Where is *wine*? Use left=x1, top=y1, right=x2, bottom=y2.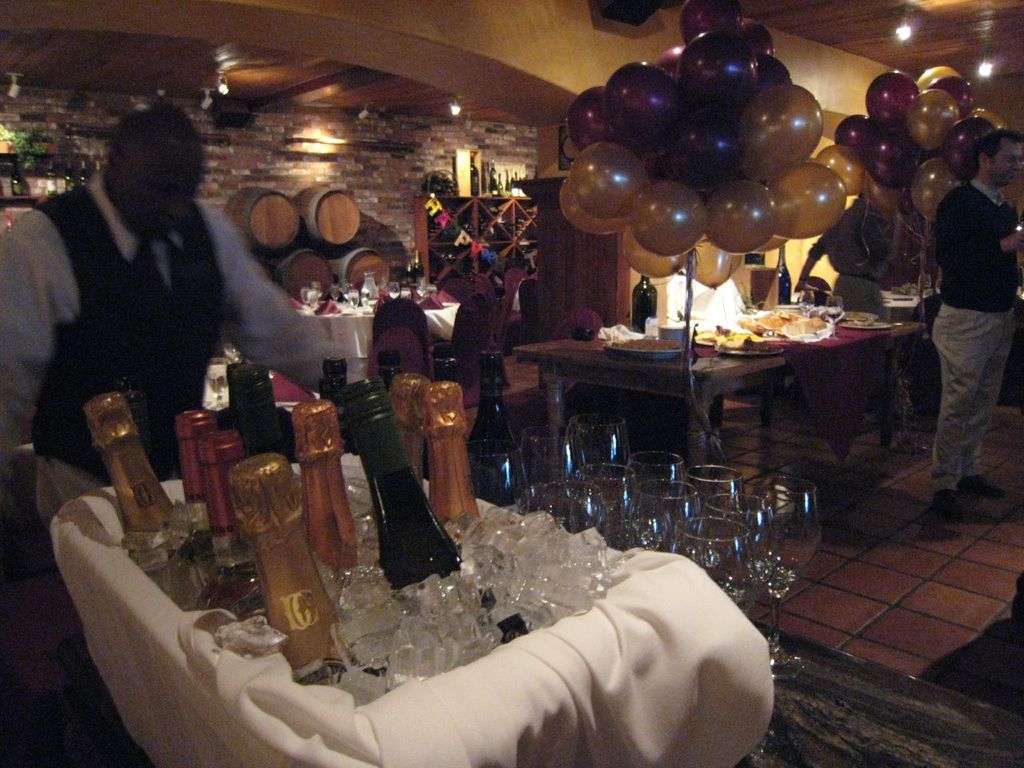
left=470, top=348, right=520, bottom=518.
